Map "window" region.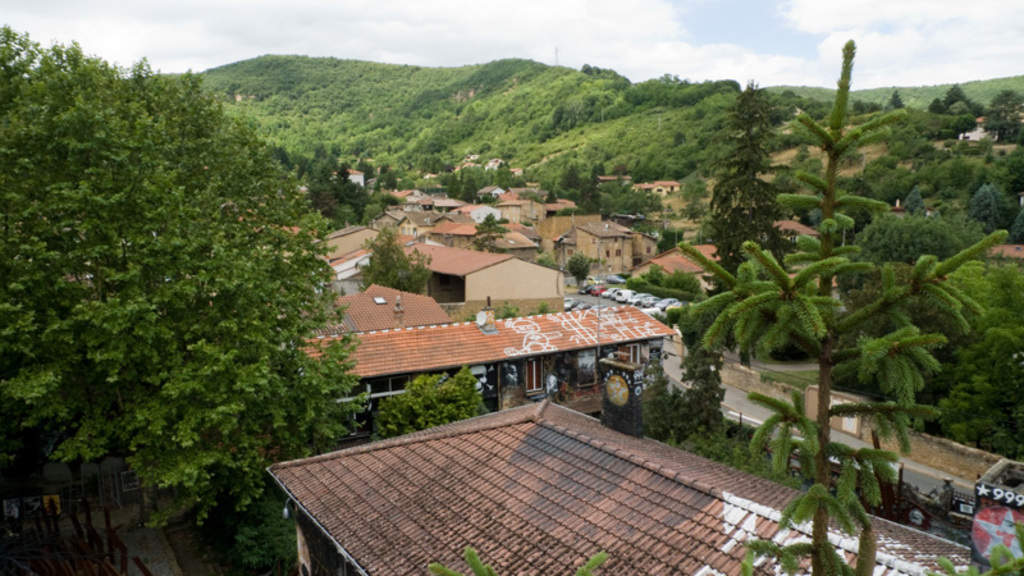
Mapped to Rect(599, 340, 632, 375).
